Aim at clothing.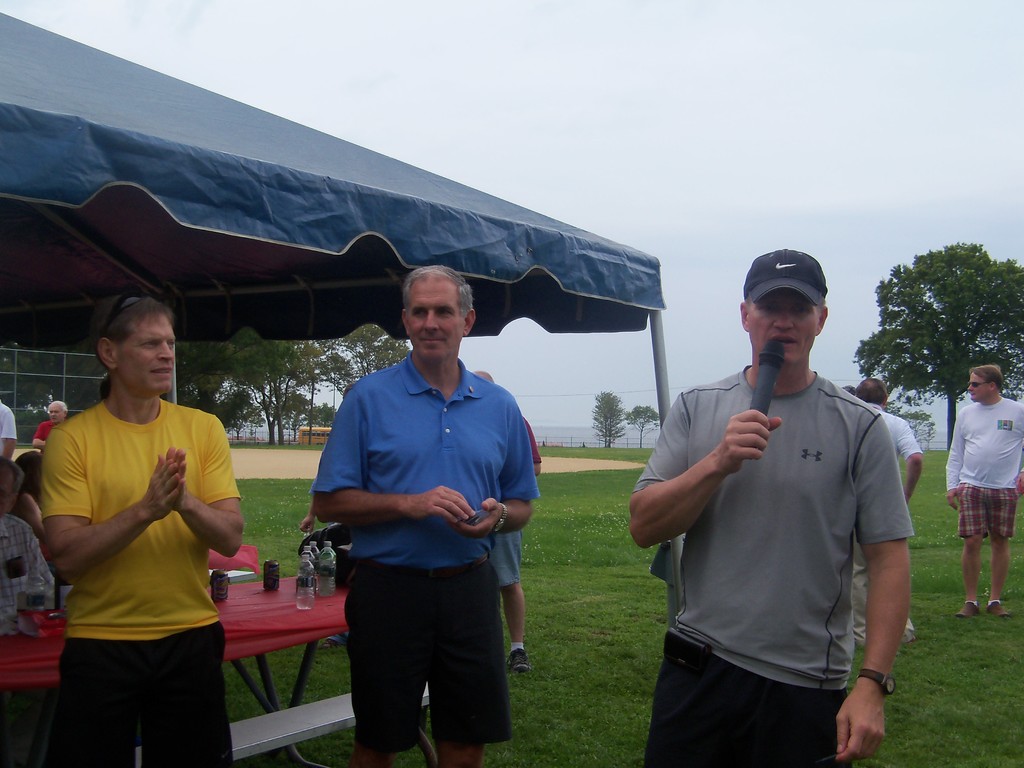
Aimed at <bbox>0, 511, 60, 637</bbox>.
